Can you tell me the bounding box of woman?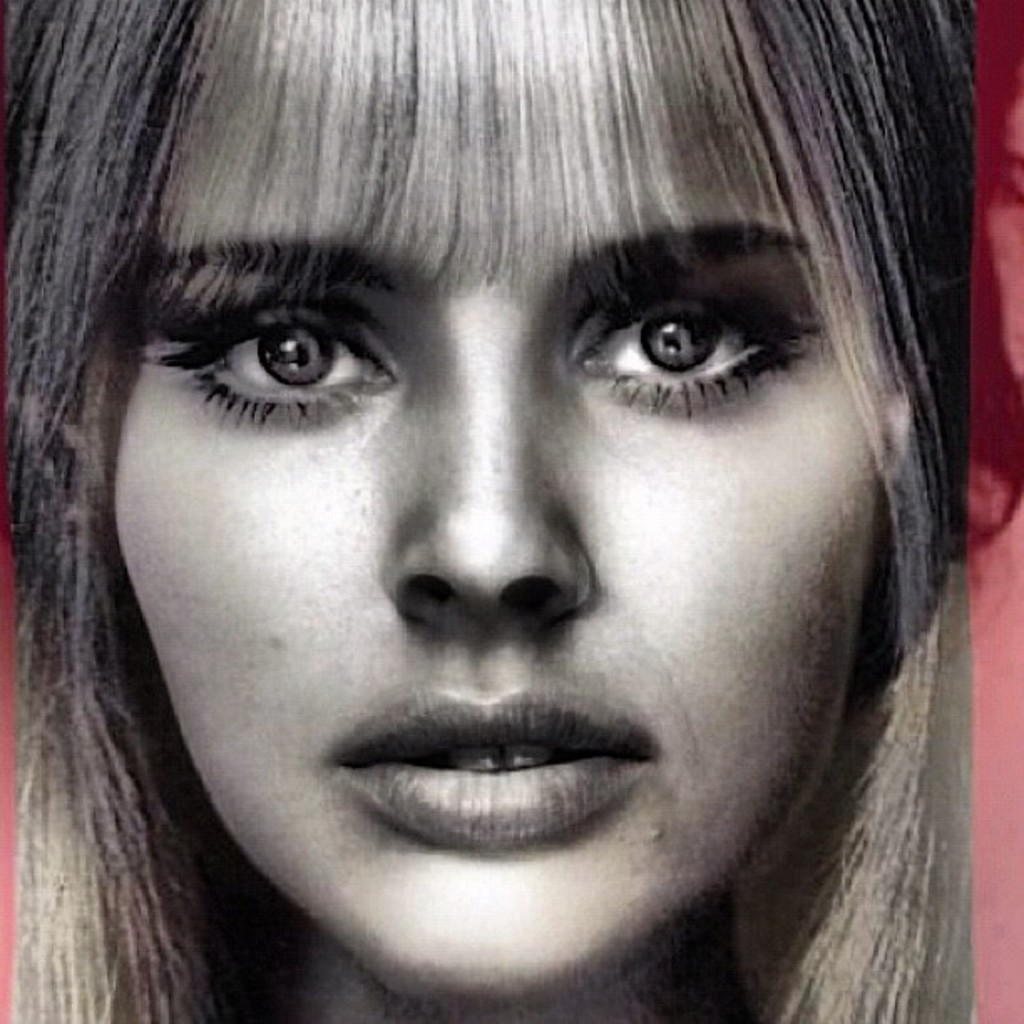
{"left": 0, "top": 0, "right": 967, "bottom": 1022}.
